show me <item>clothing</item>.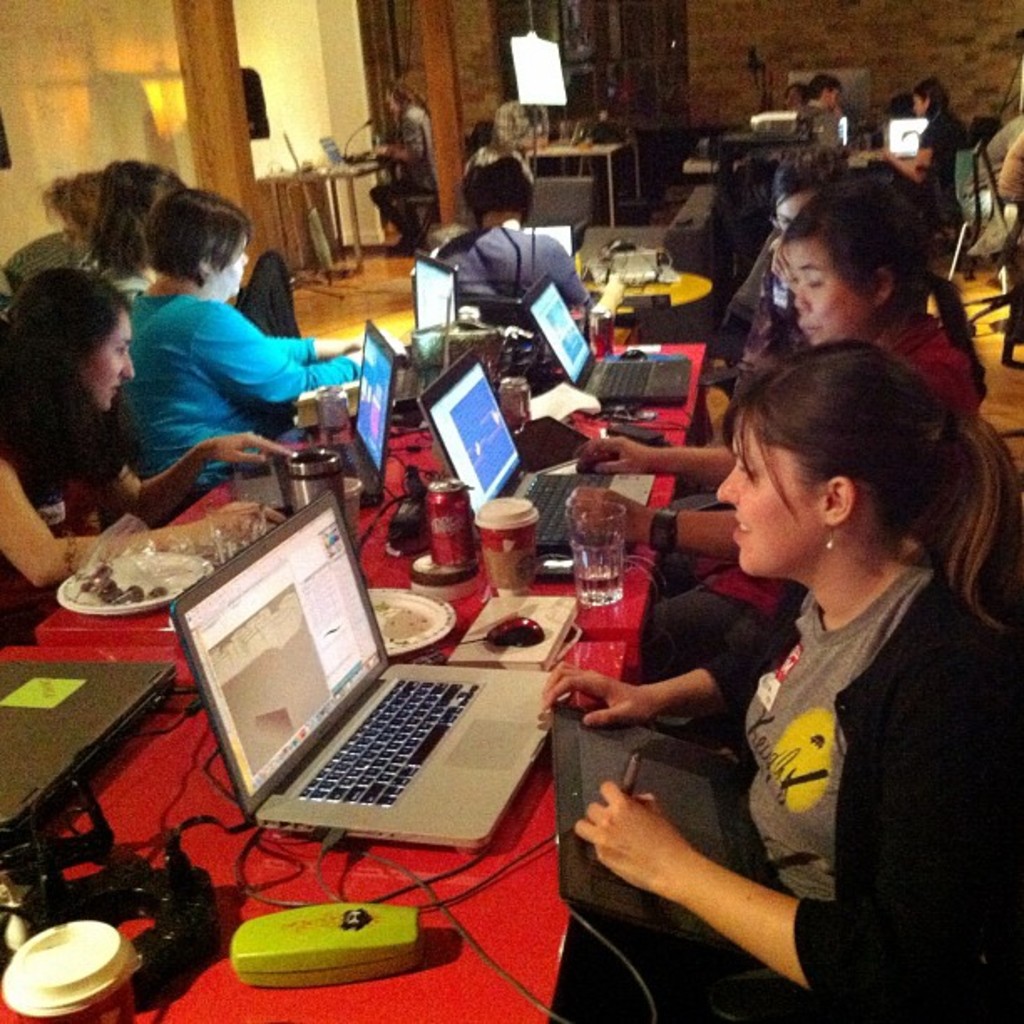
<item>clothing</item> is here: (left=102, top=258, right=147, bottom=320).
